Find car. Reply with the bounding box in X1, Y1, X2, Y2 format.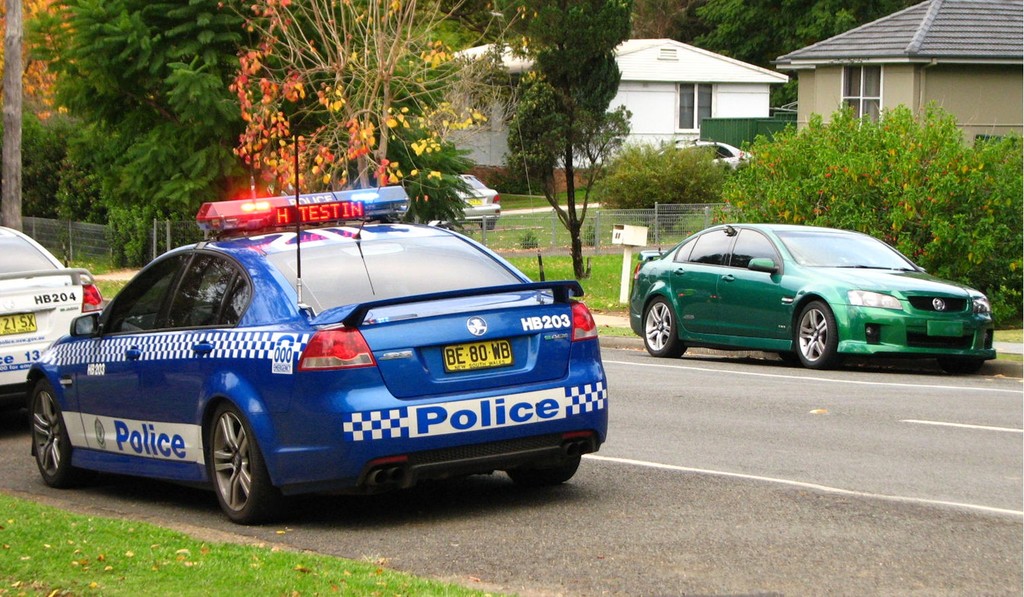
0, 221, 102, 413.
